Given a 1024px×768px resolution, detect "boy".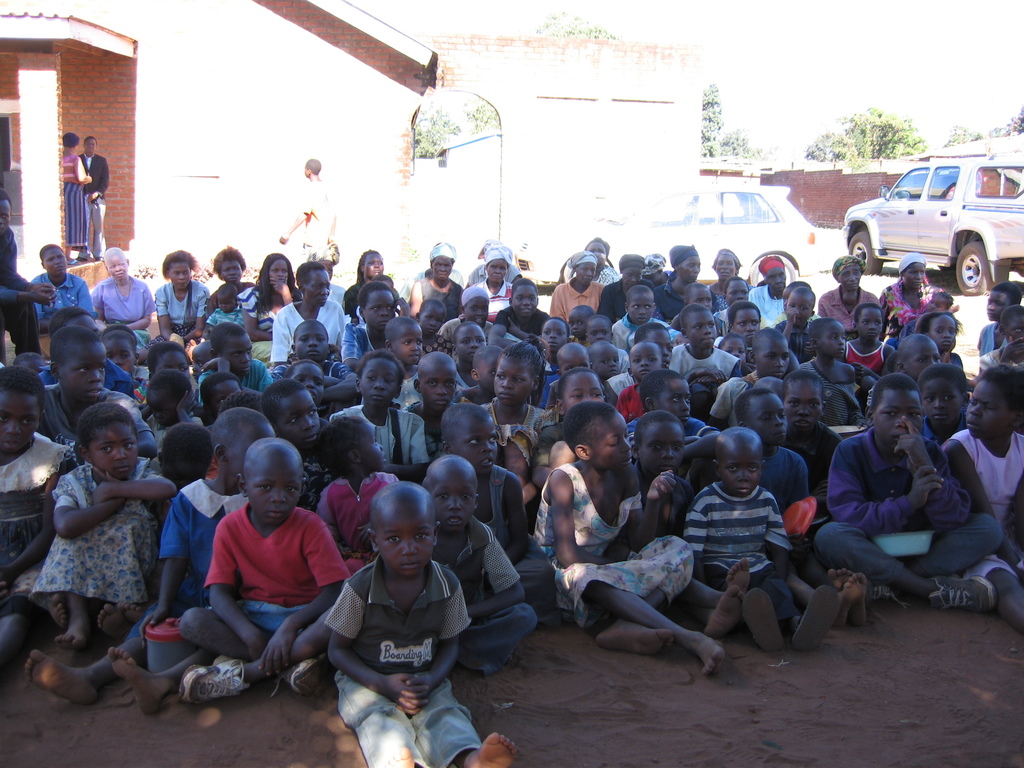
l=383, t=315, r=419, b=410.
